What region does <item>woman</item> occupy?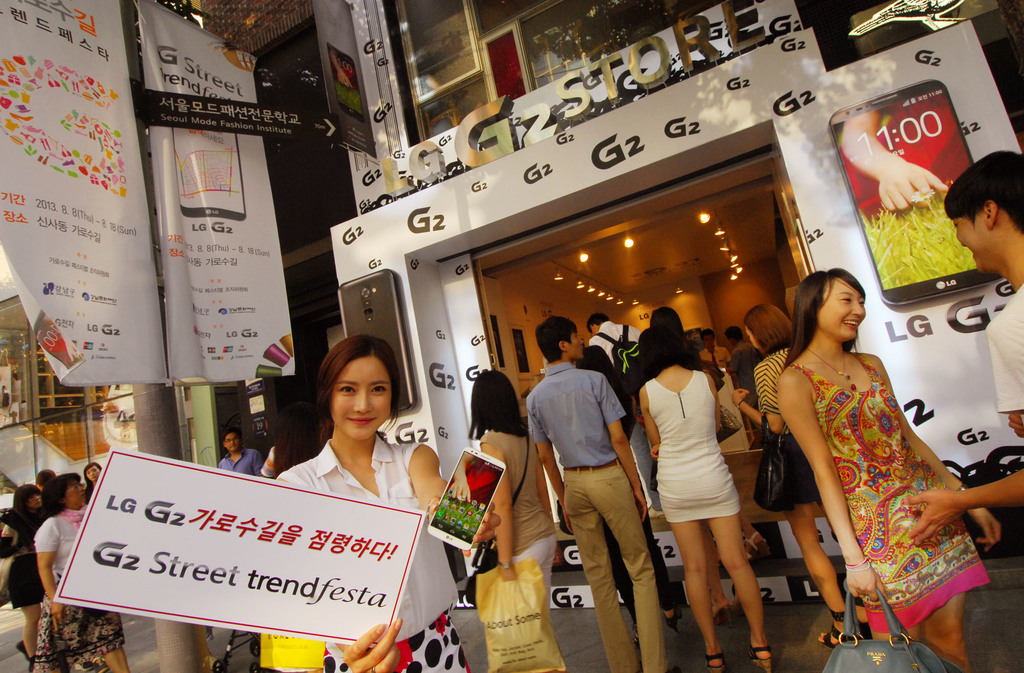
locate(637, 324, 774, 672).
